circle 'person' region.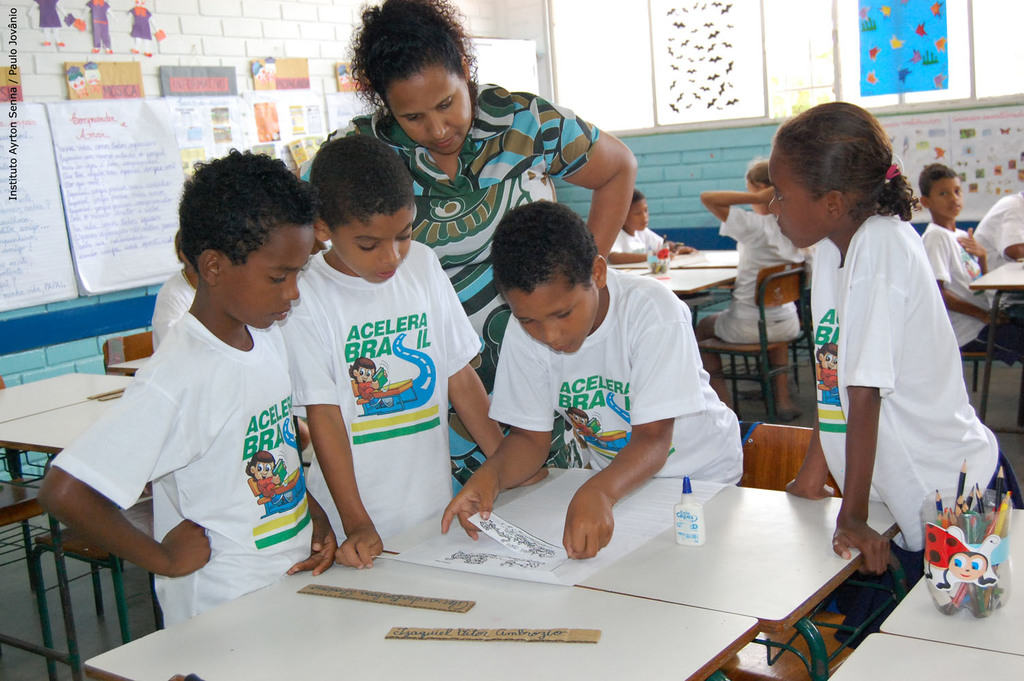
Region: <region>263, 56, 281, 78</region>.
